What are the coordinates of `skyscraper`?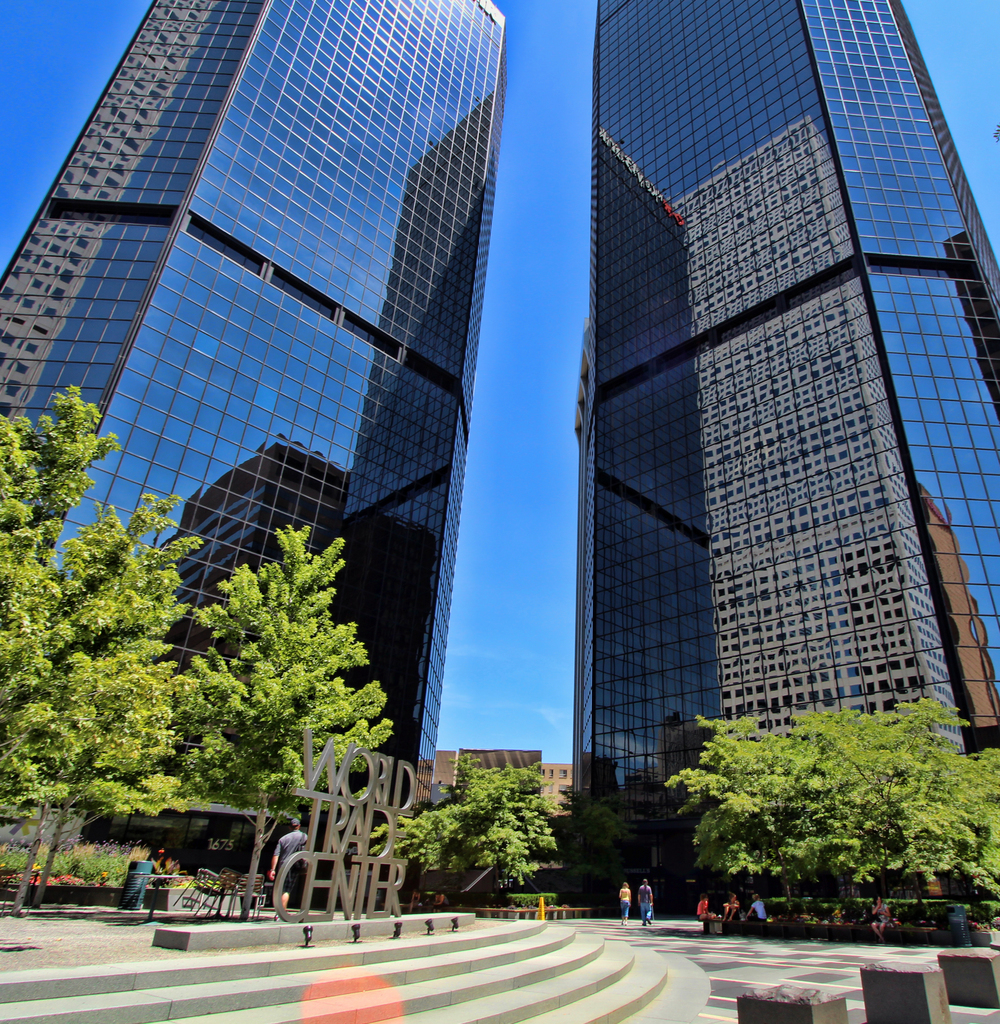
<box>0,0,510,851</box>.
